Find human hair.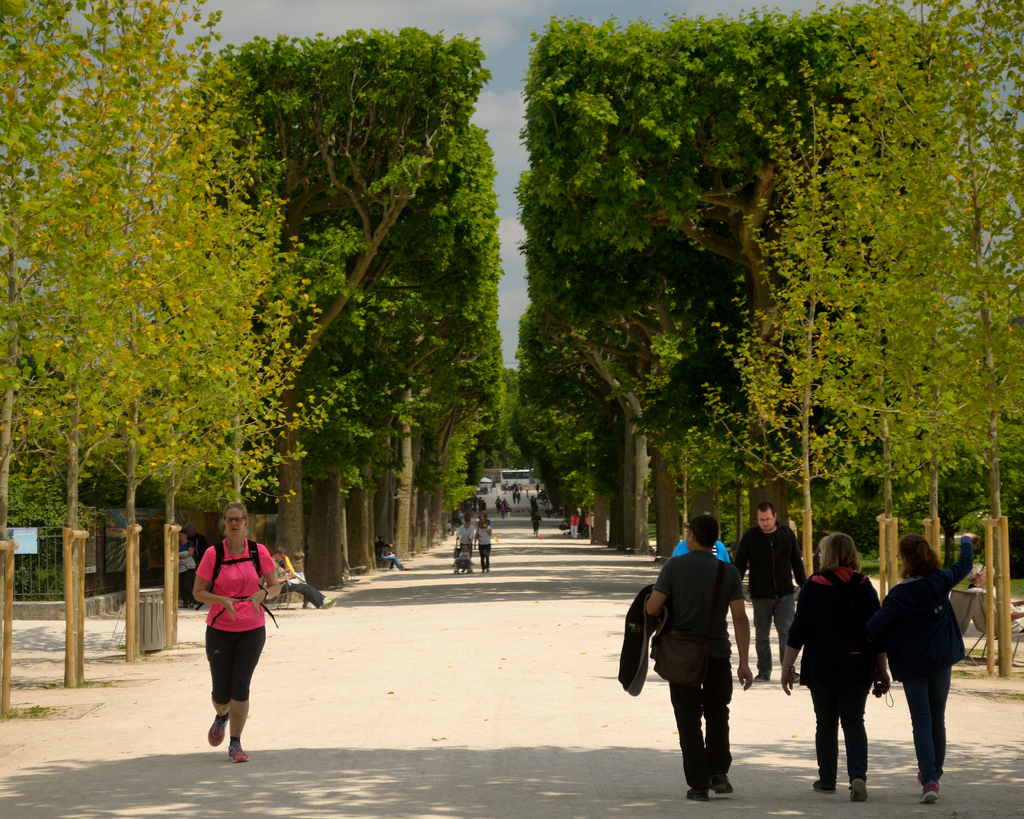
BBox(274, 547, 288, 556).
